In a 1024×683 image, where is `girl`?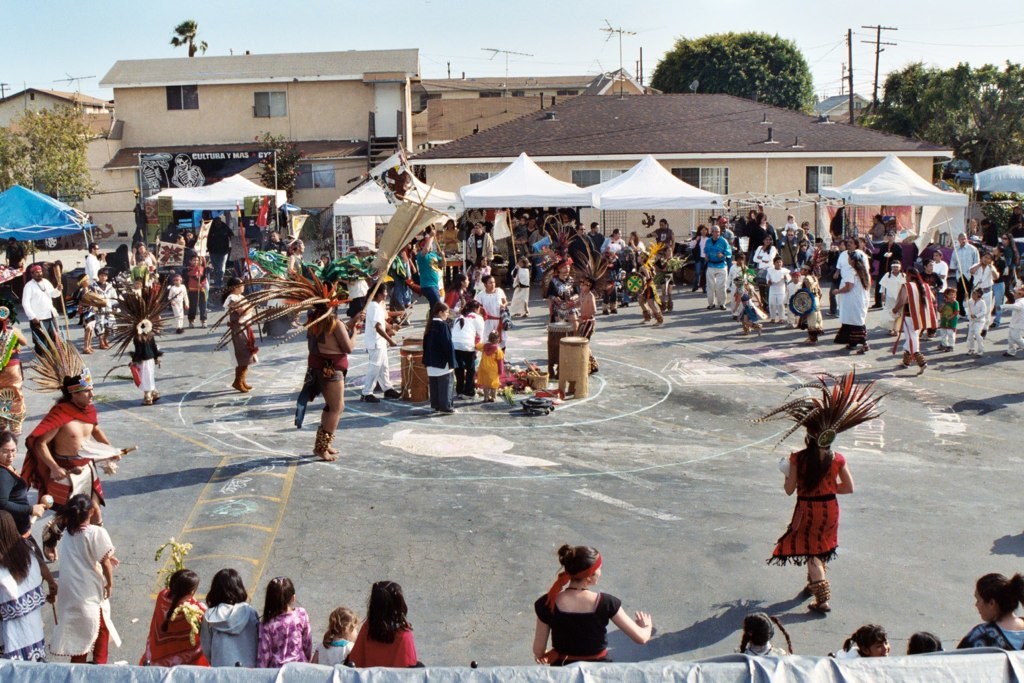
757 376 880 622.
